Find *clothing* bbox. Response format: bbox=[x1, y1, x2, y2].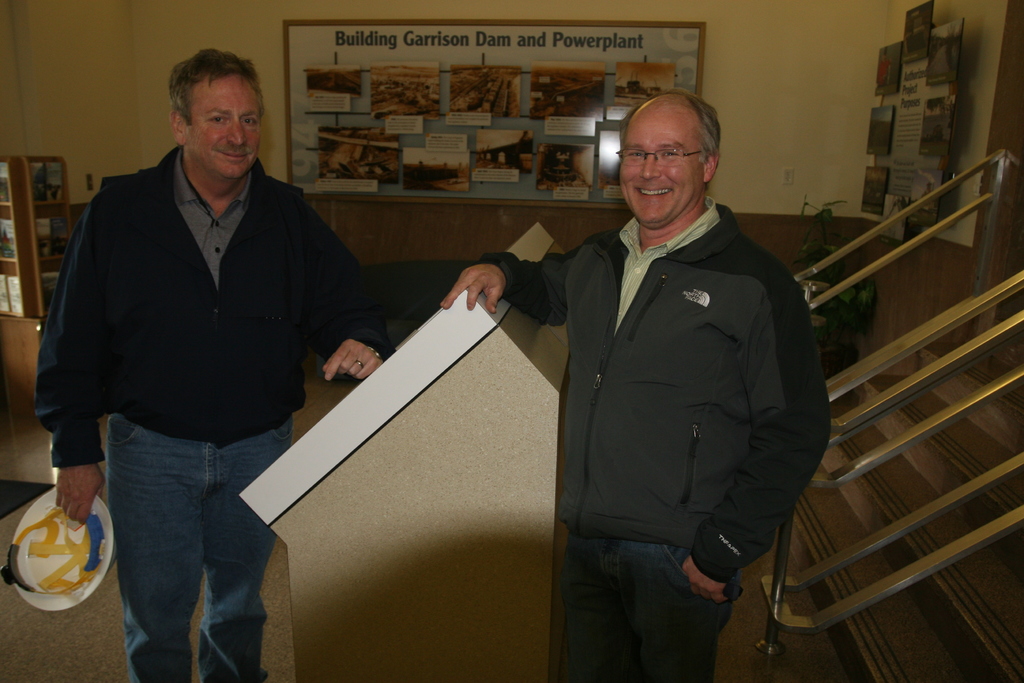
bbox=[479, 197, 829, 682].
